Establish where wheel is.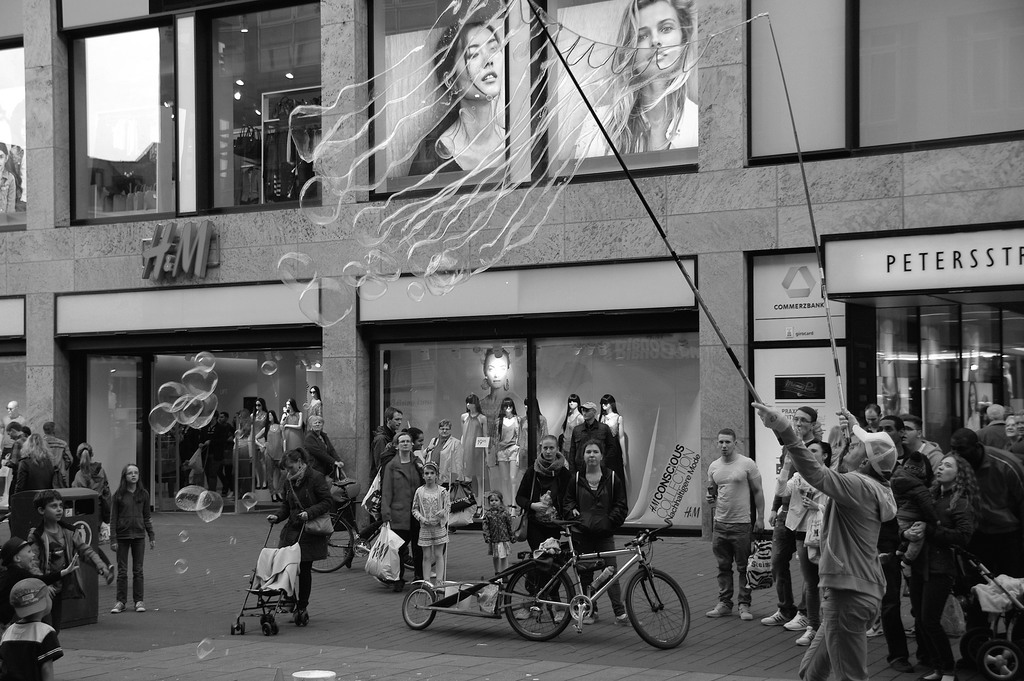
Established at [x1=310, y1=517, x2=356, y2=572].
